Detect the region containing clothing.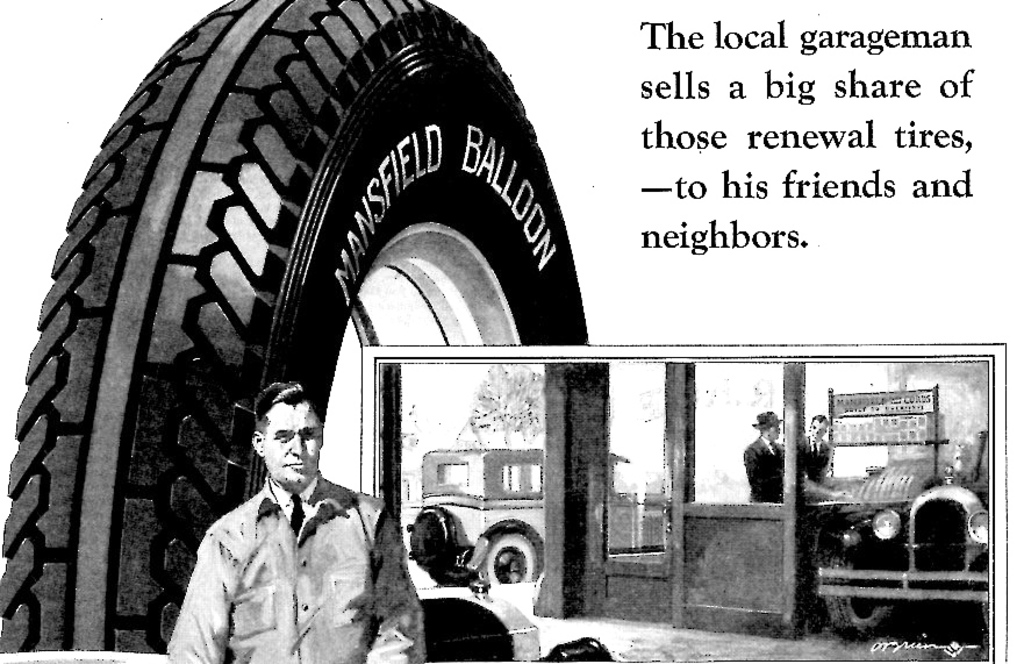
740, 440, 788, 504.
